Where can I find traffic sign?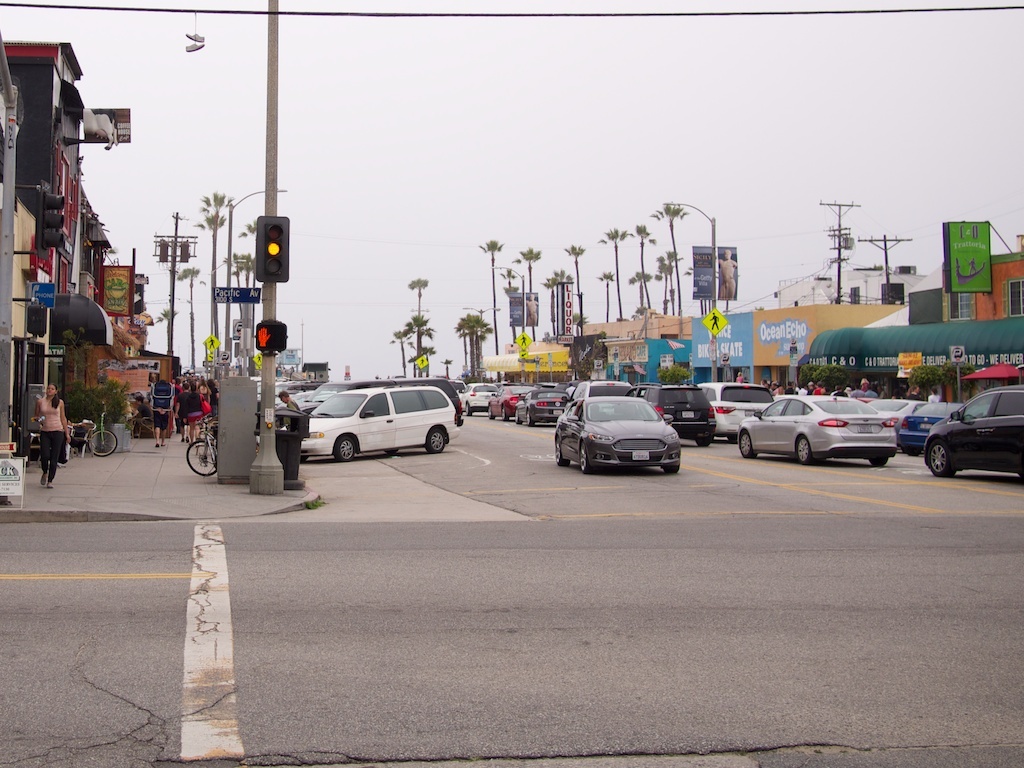
You can find it at bbox(201, 330, 221, 350).
